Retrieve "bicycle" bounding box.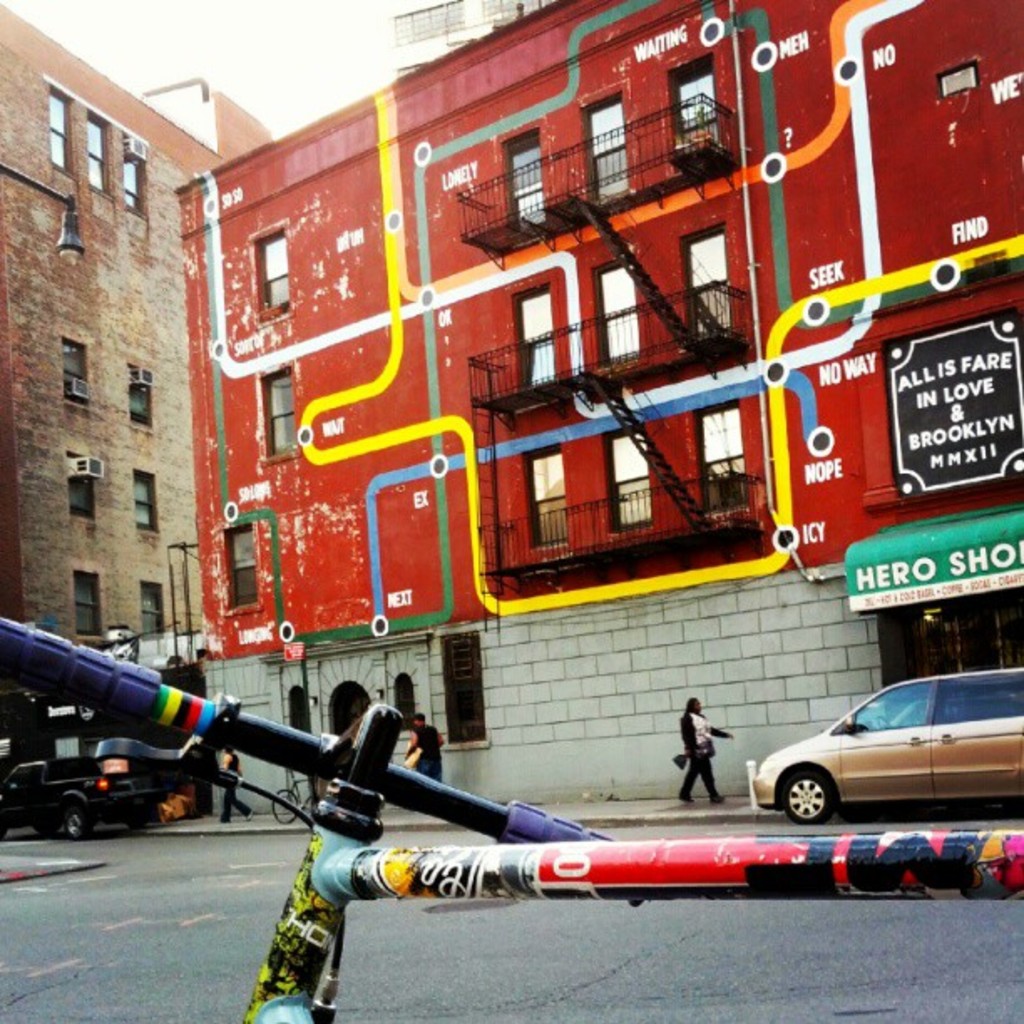
Bounding box: box=[0, 611, 1022, 1022].
